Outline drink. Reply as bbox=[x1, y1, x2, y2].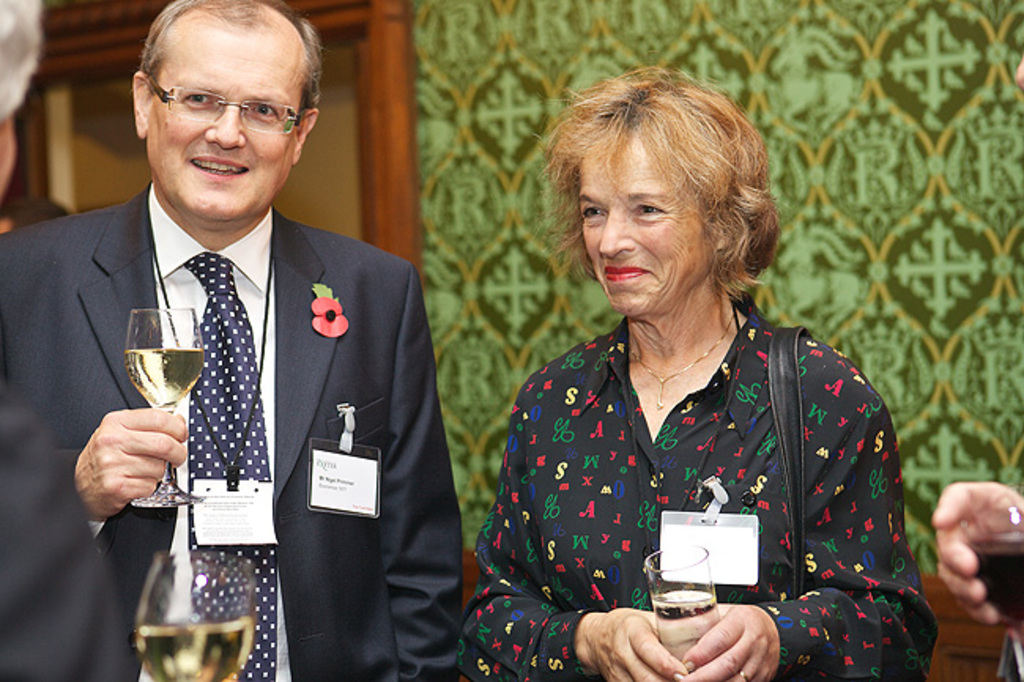
bbox=[654, 589, 723, 665].
